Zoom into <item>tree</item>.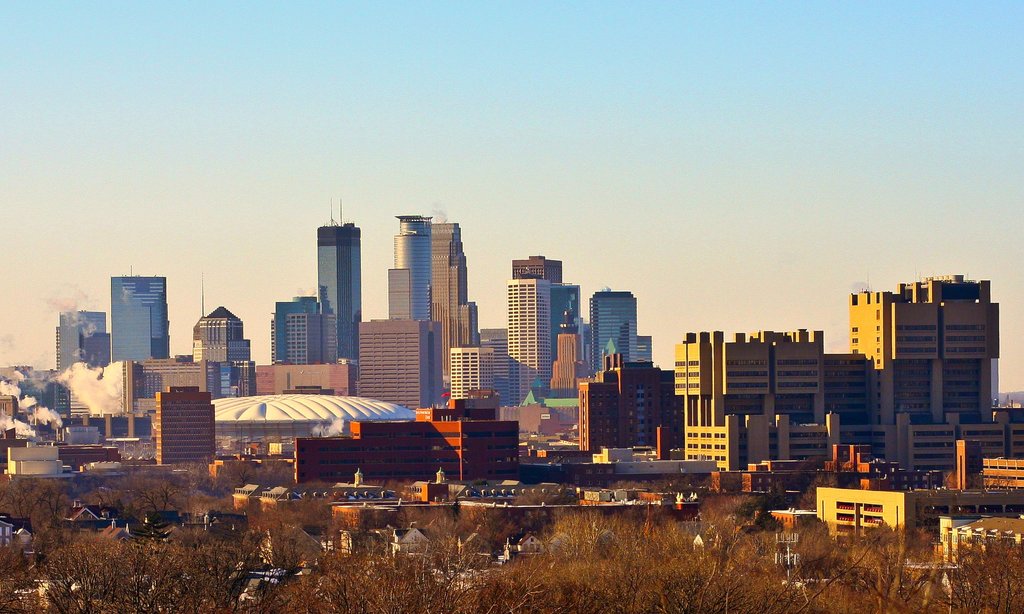
Zoom target: region(193, 458, 273, 510).
